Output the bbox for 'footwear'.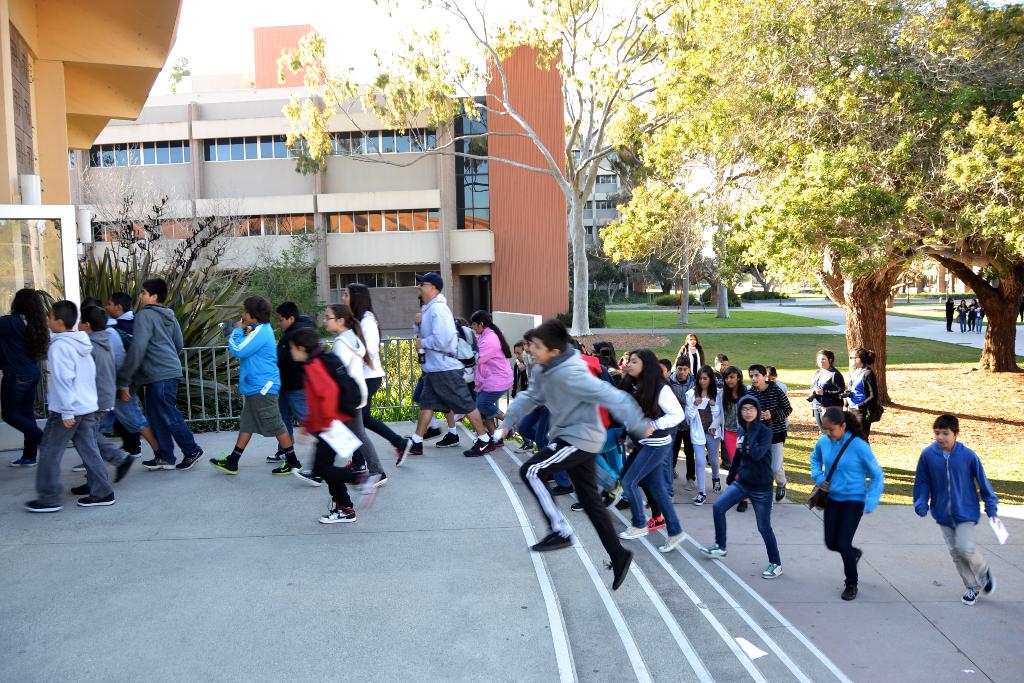
rect(316, 502, 362, 522).
